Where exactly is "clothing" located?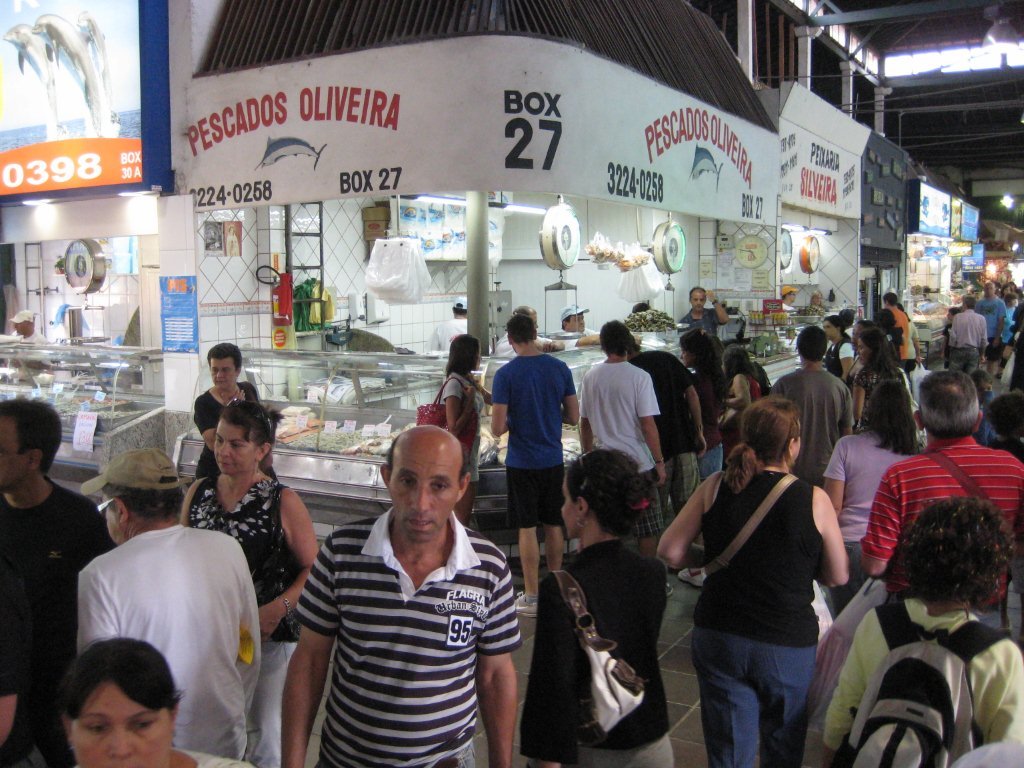
Its bounding box is 840:350:920:418.
